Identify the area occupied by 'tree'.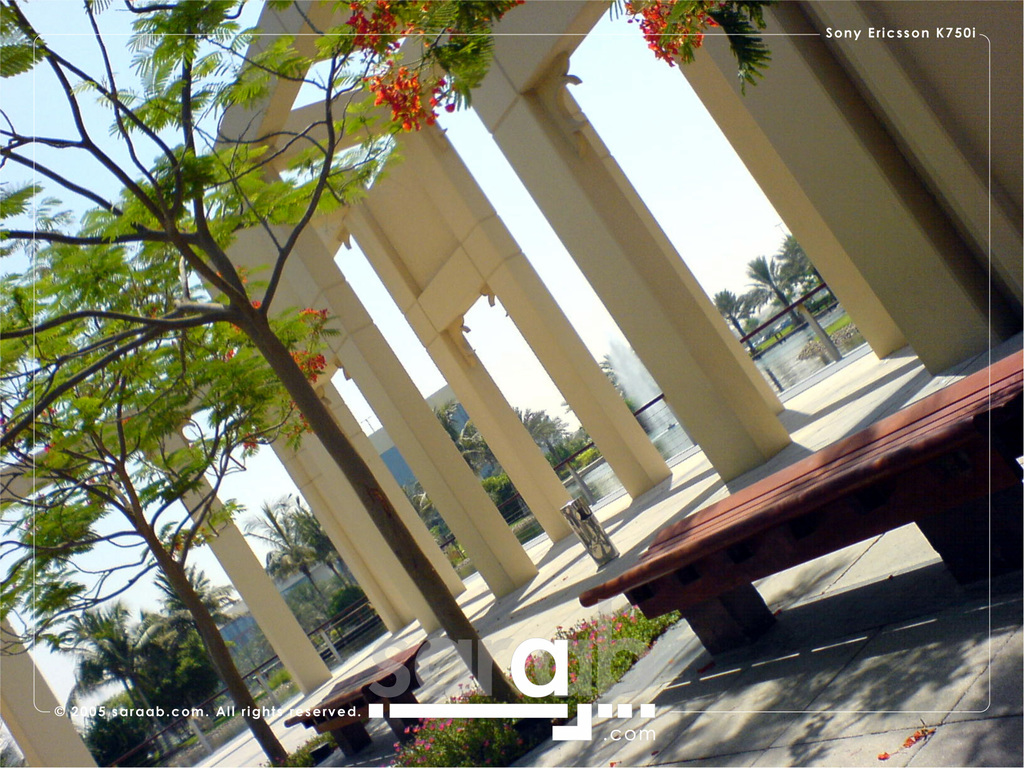
Area: x1=468 y1=413 x2=512 y2=468.
